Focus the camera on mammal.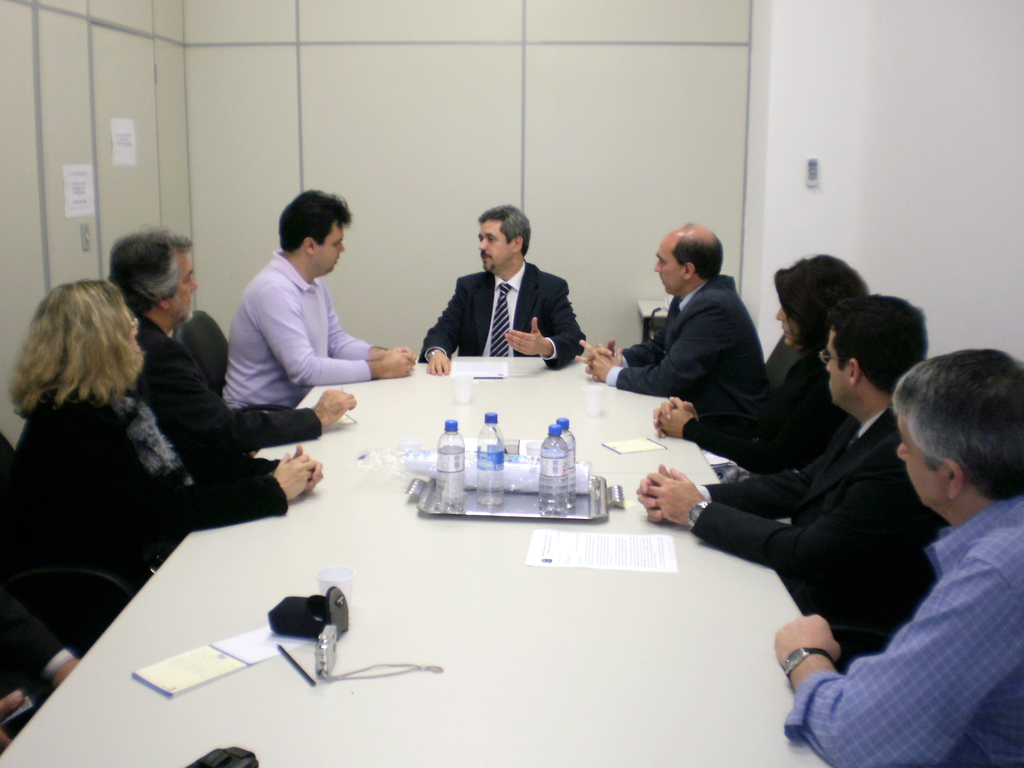
Focus region: (419,197,587,377).
